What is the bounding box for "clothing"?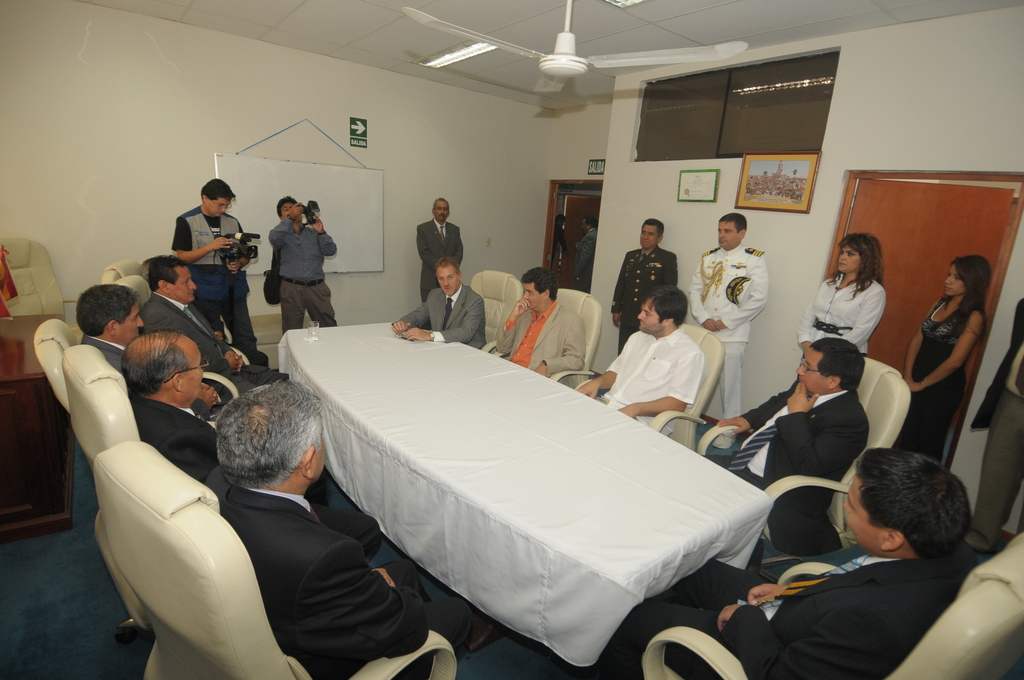
bbox=(79, 332, 127, 371).
